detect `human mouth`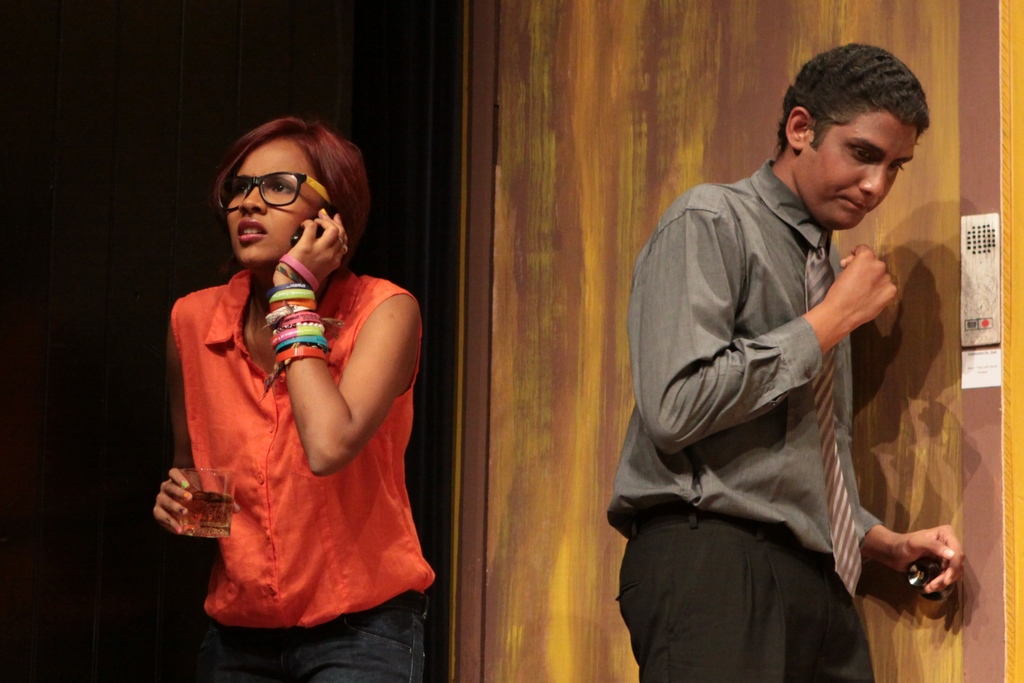
<box>838,194,875,212</box>
